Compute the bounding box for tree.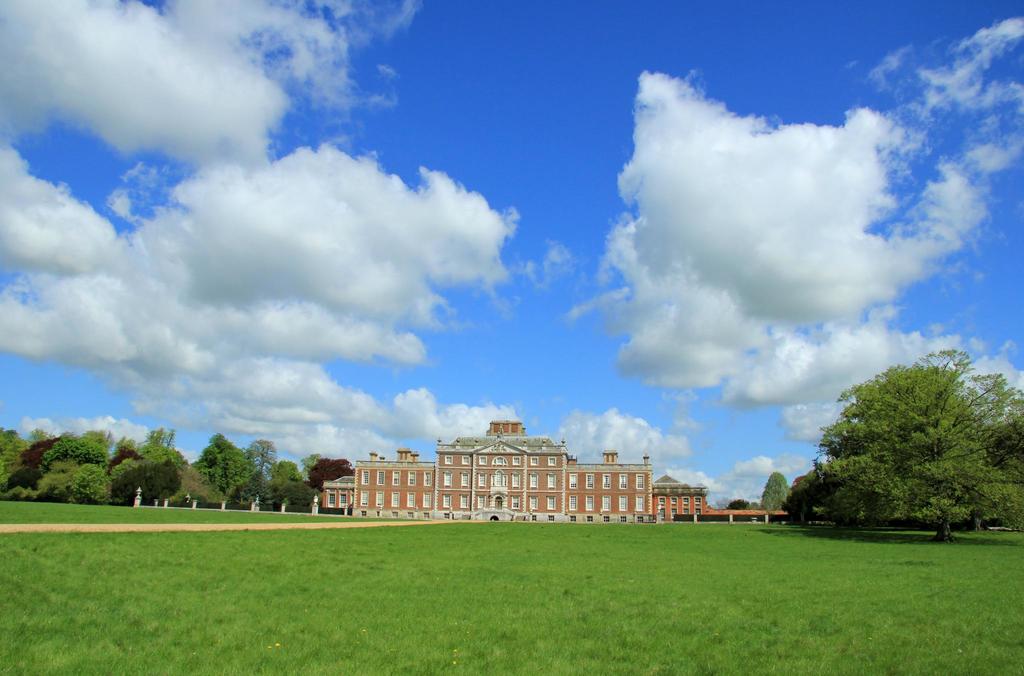
<box>115,455,145,509</box>.
